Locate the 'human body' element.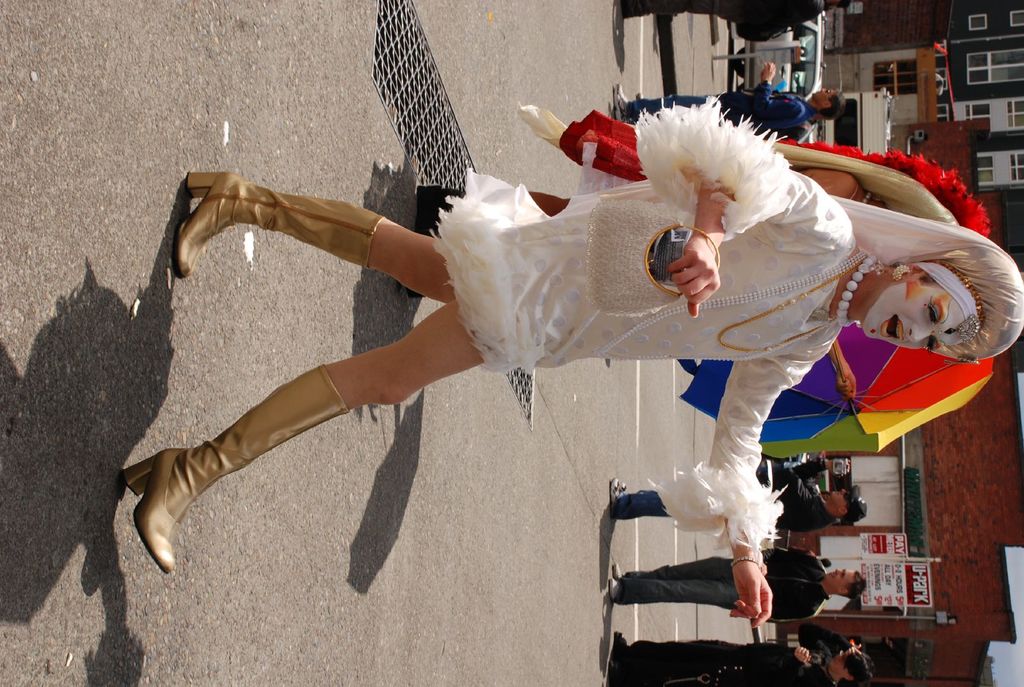
Element bbox: locate(615, 0, 839, 40).
